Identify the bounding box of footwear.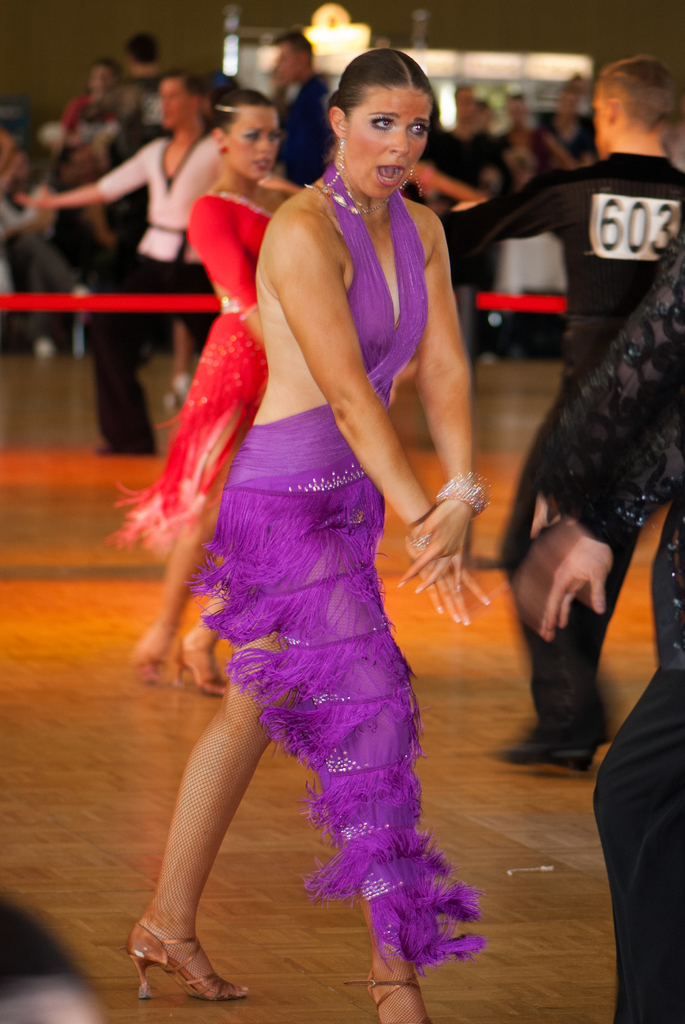
region(33, 337, 49, 358).
